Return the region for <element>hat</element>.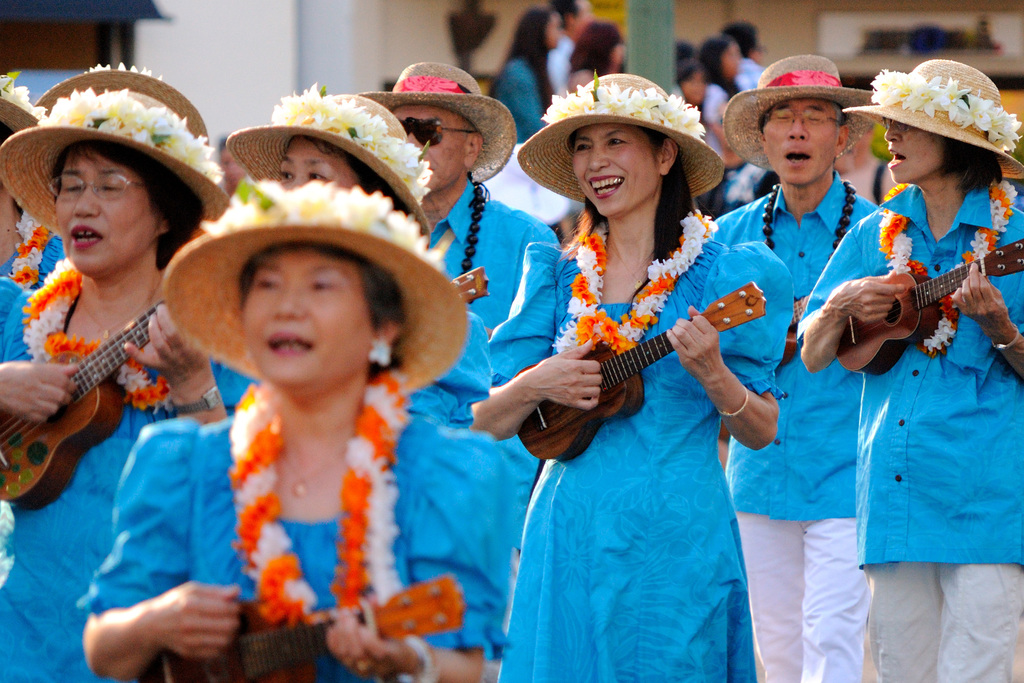
bbox=(515, 74, 730, 201).
